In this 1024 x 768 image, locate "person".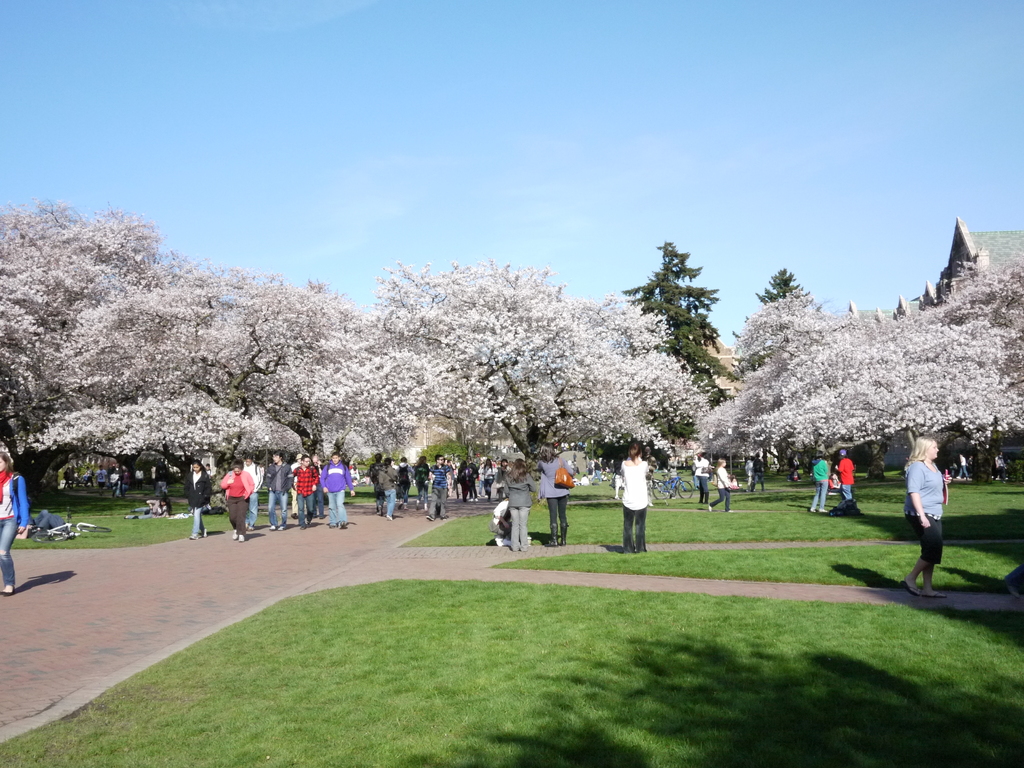
Bounding box: box(125, 495, 168, 519).
